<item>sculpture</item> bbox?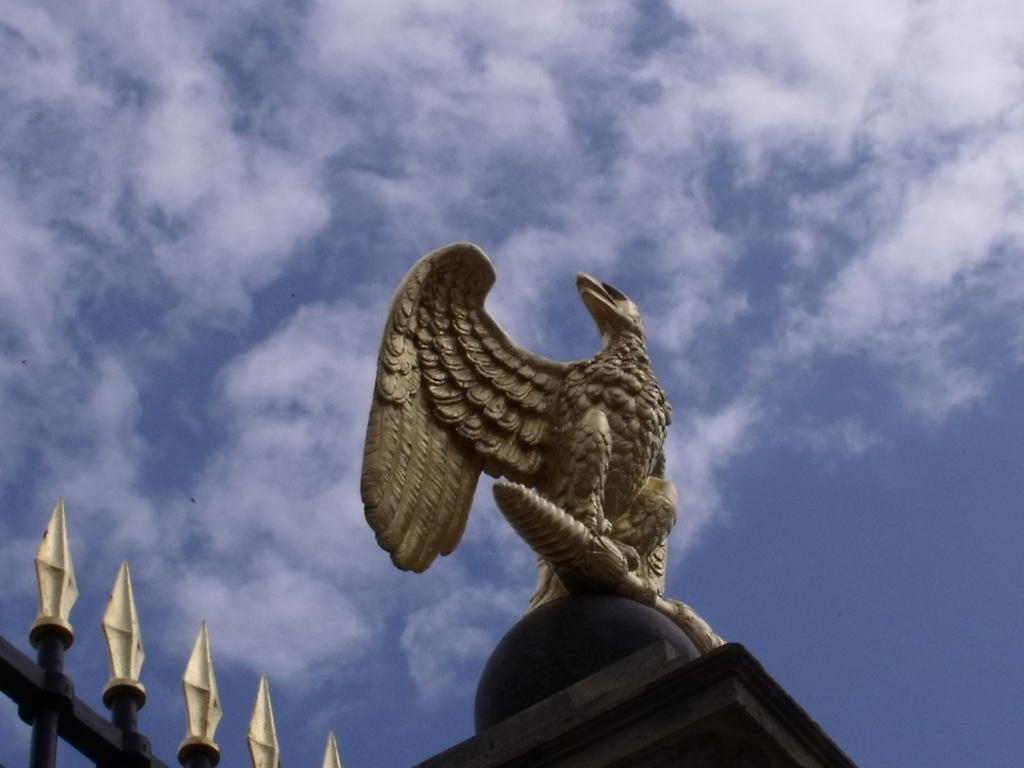
350:233:737:646
